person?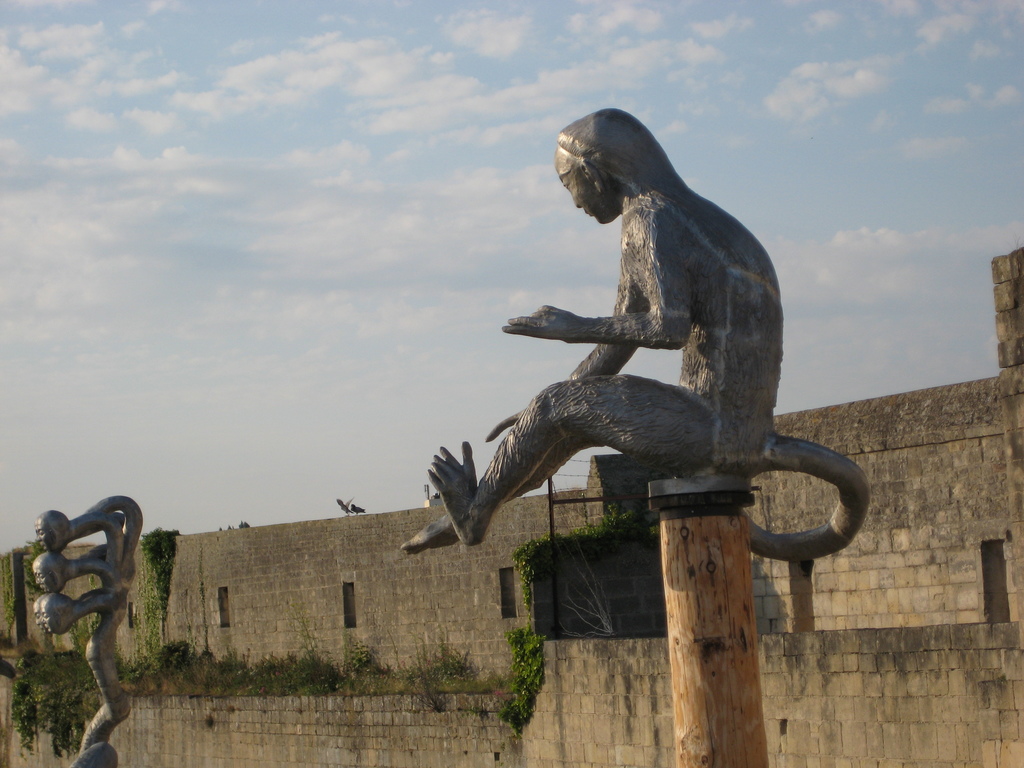
box=[469, 104, 823, 586]
